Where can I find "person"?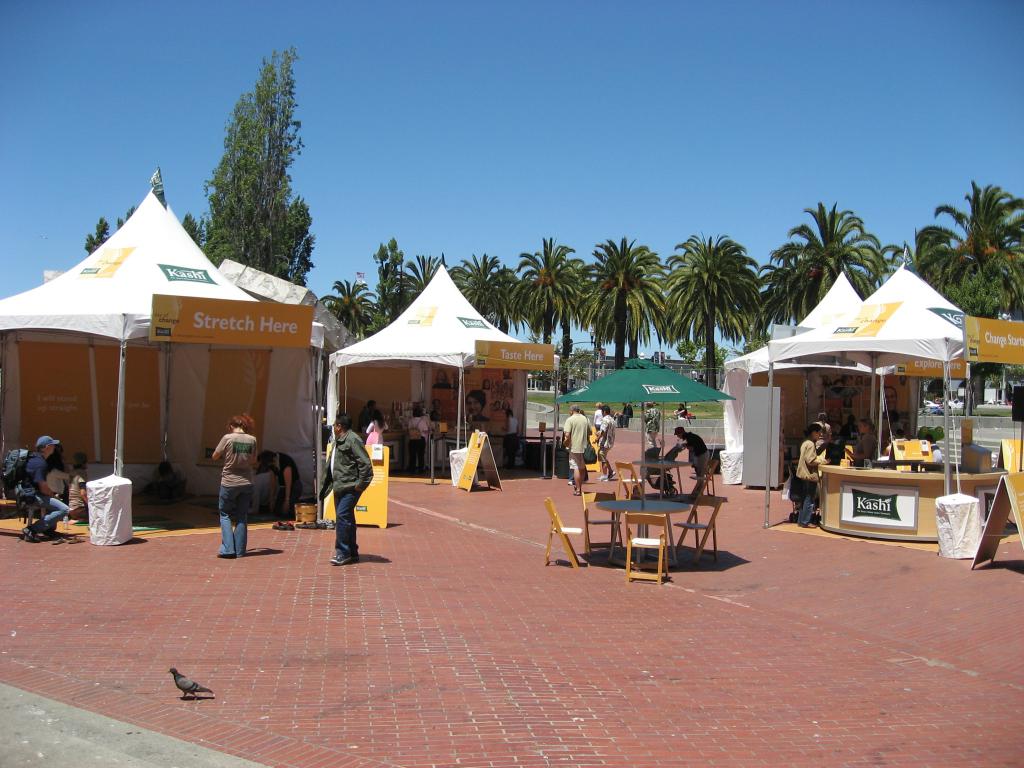
You can find it at crop(562, 404, 587, 497).
